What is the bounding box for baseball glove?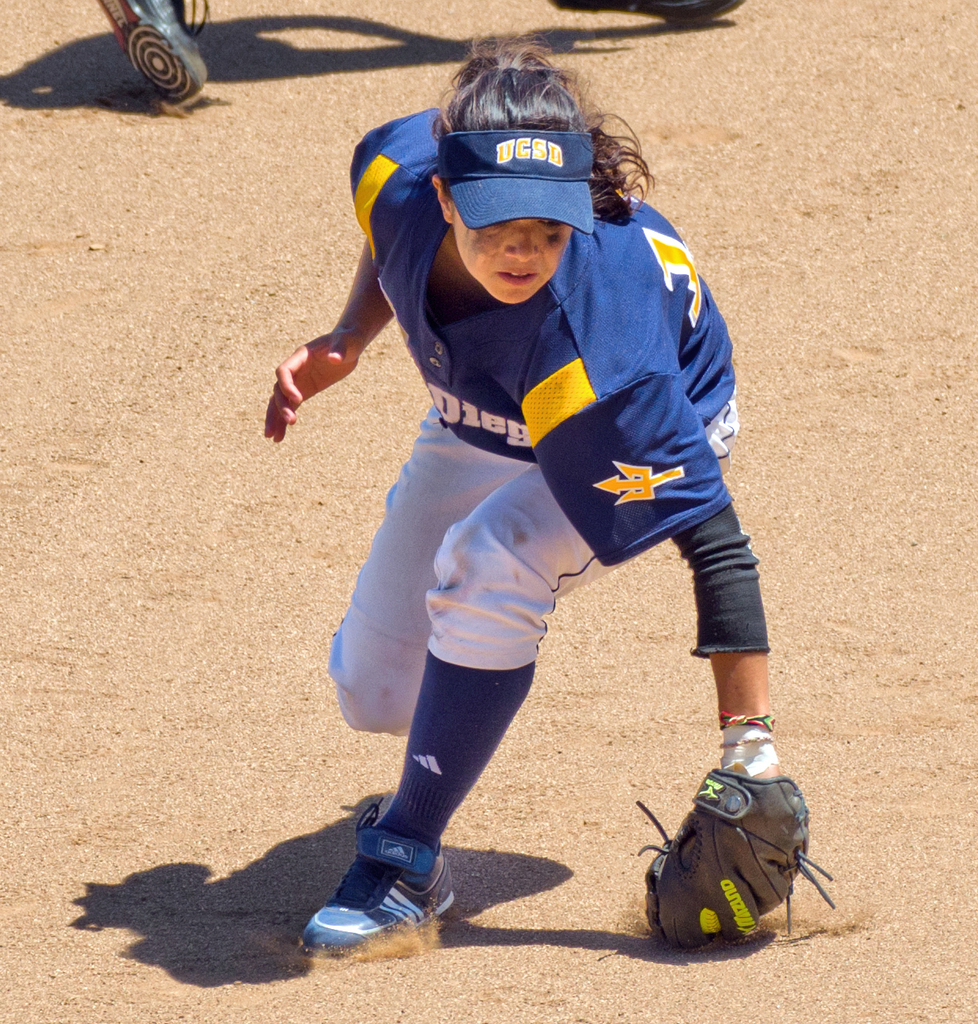
Rect(643, 770, 831, 954).
